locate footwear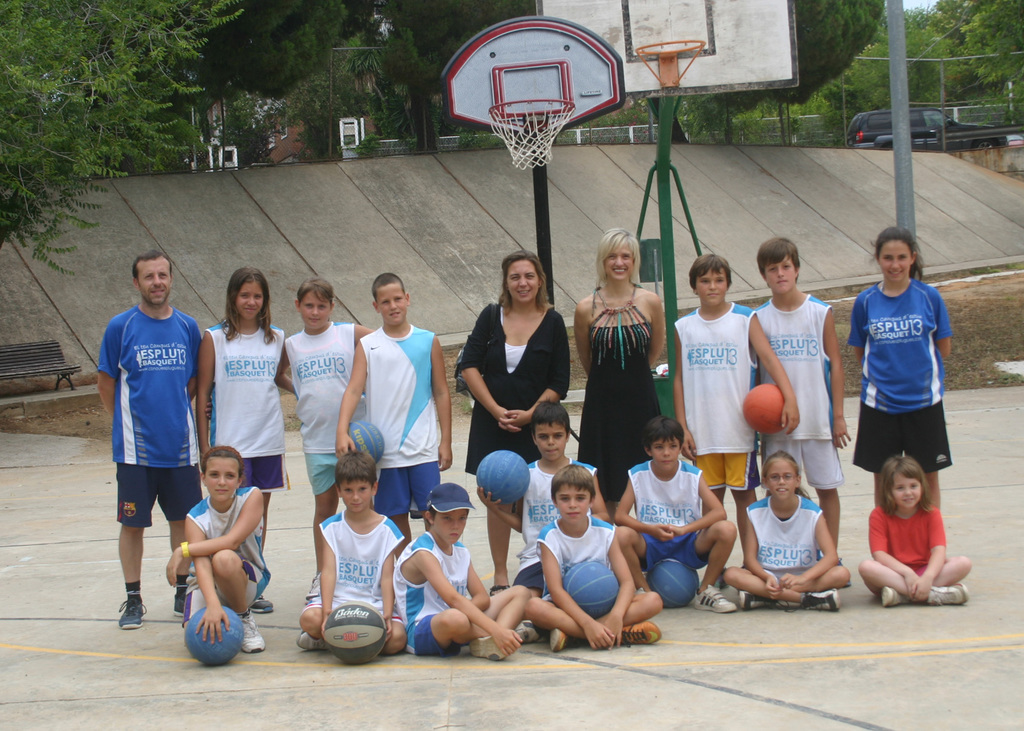
bbox=[920, 581, 972, 606]
